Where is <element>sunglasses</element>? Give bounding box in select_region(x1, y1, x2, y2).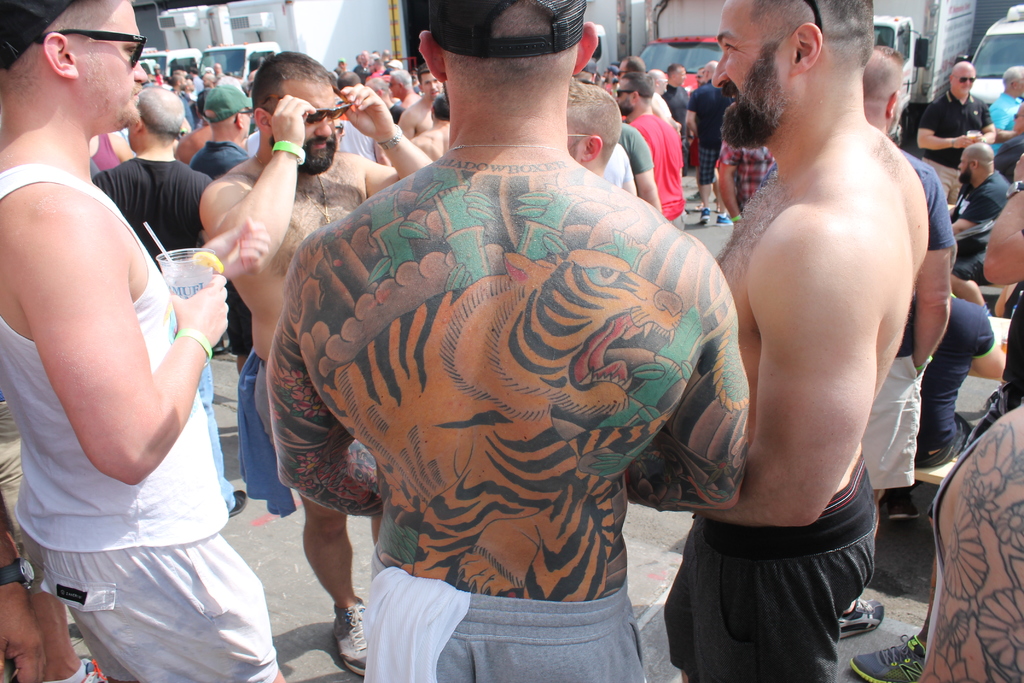
select_region(954, 73, 975, 82).
